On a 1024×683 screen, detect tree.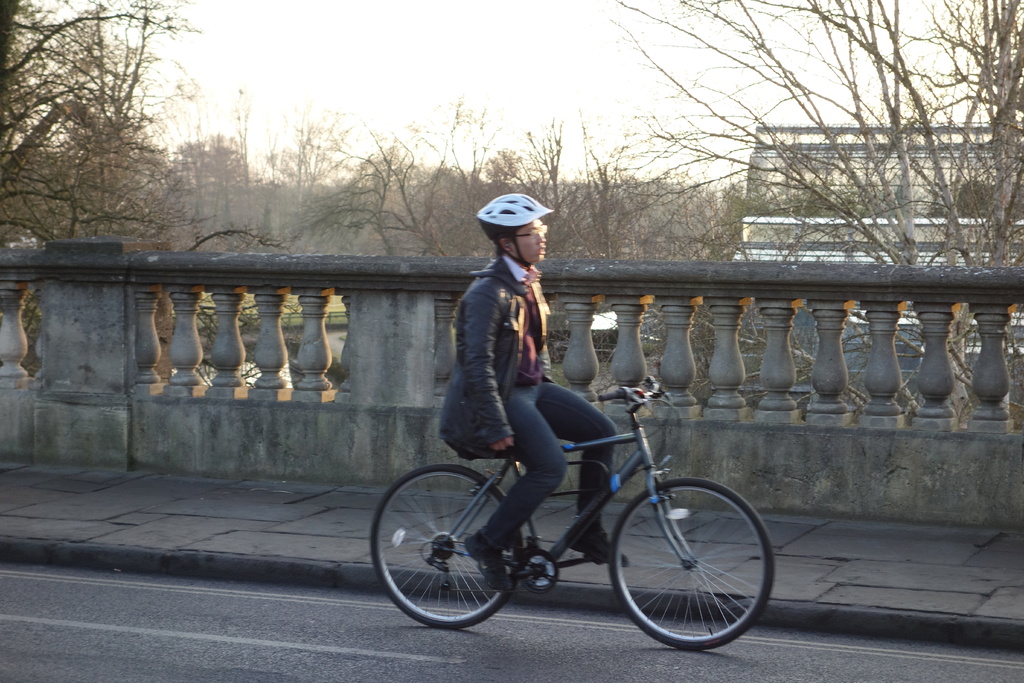
(x1=607, y1=3, x2=1023, y2=397).
